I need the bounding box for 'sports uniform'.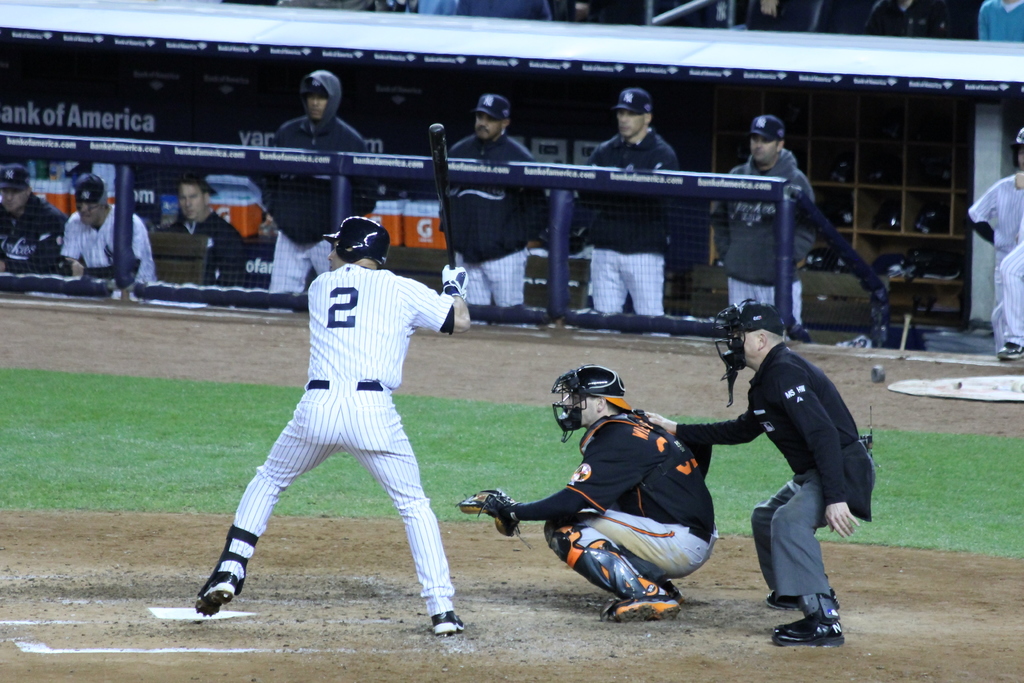
Here it is: region(995, 248, 1022, 353).
